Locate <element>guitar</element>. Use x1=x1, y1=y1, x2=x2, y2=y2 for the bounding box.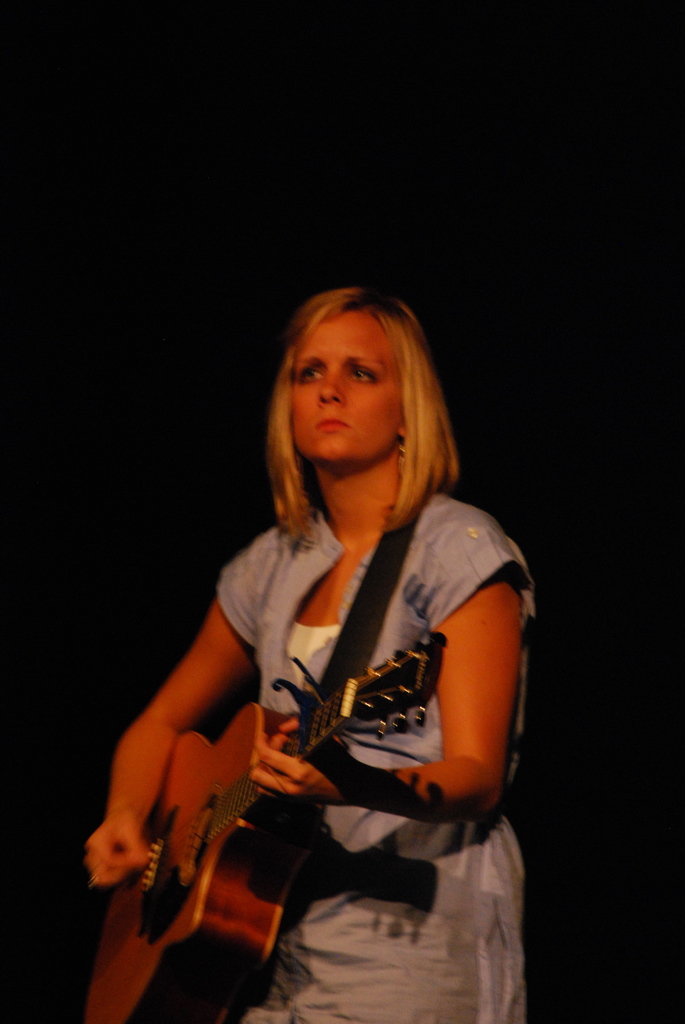
x1=84, y1=627, x2=453, y2=1023.
